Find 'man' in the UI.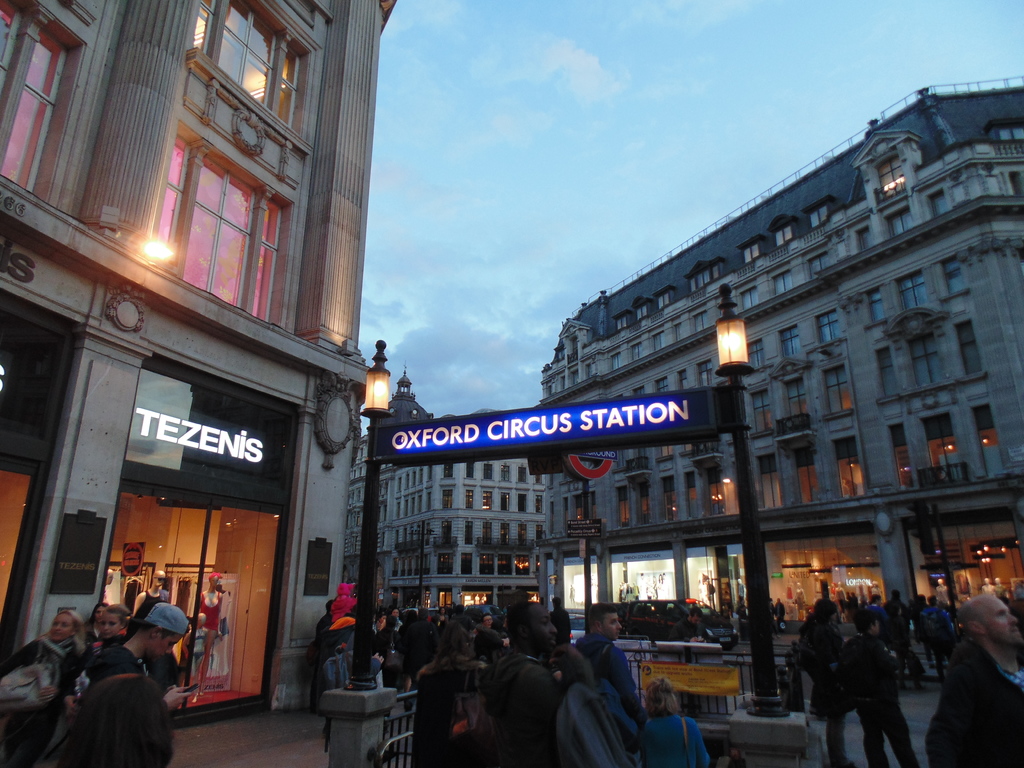
UI element at l=308, t=599, r=333, b=713.
